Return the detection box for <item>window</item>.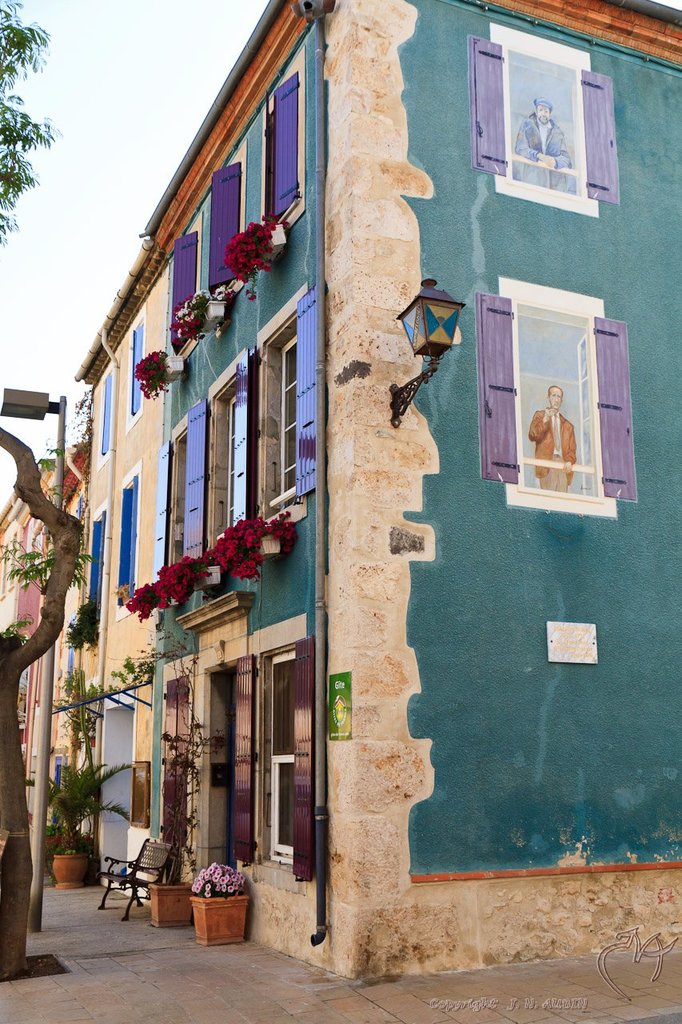
(127, 322, 145, 421).
